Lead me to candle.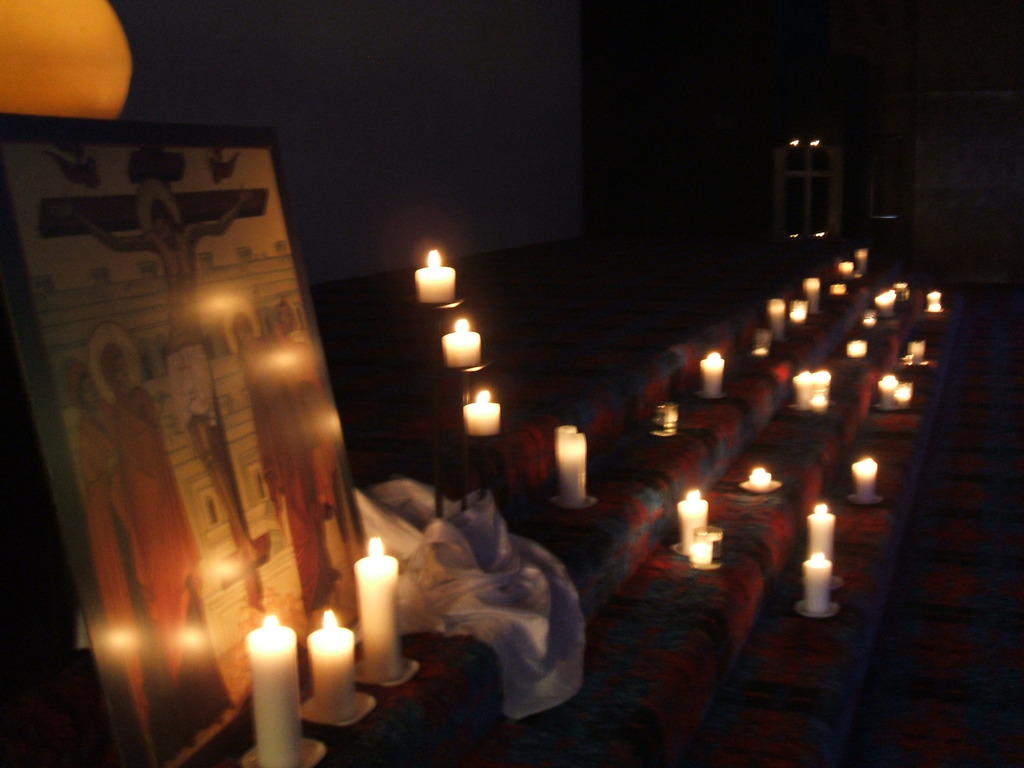
Lead to 246/614/295/767.
